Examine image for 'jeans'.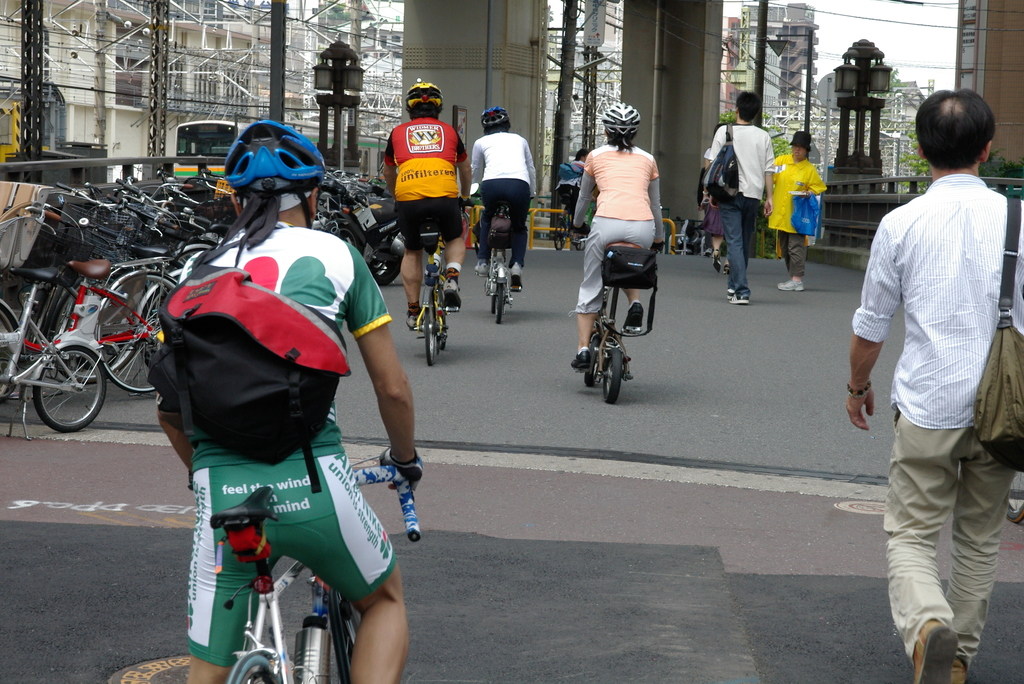
Examination result: box=[723, 186, 756, 304].
